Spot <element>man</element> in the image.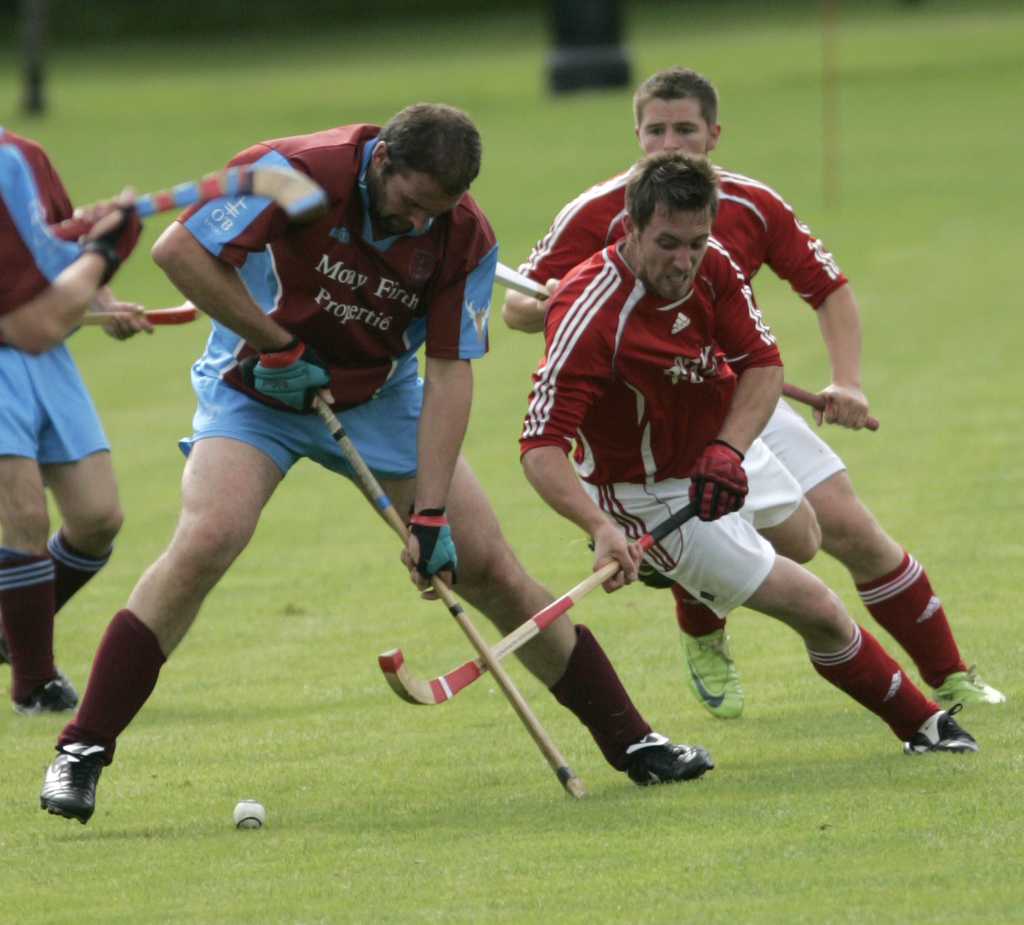
<element>man</element> found at select_region(502, 70, 1005, 718).
